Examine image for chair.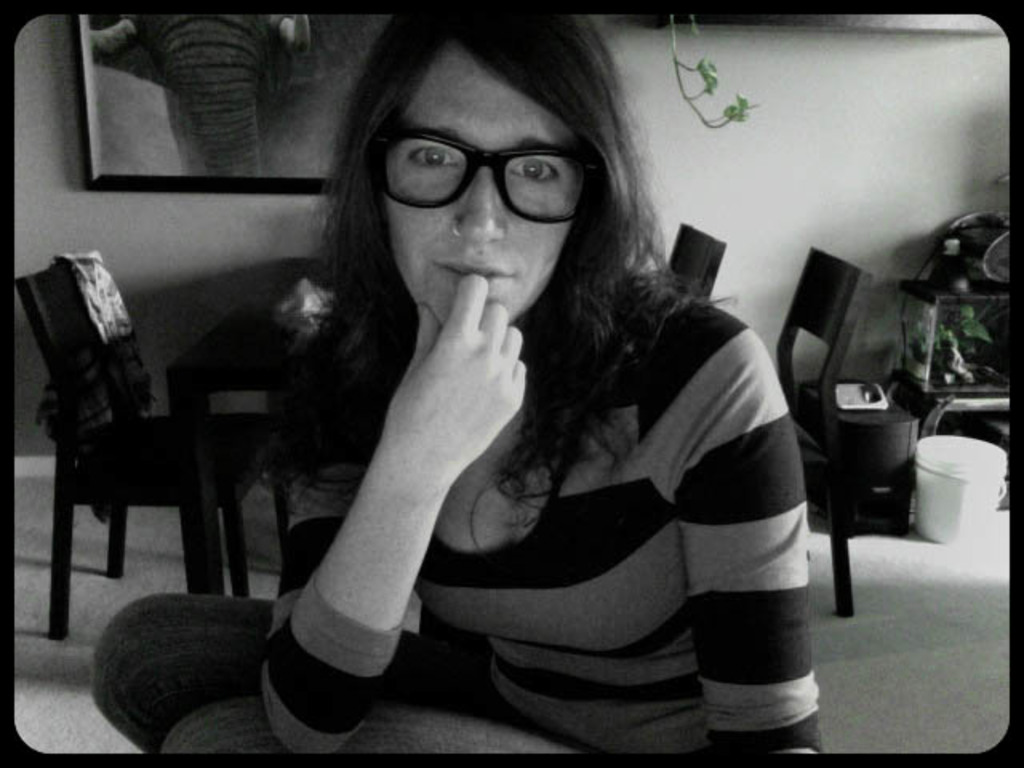
Examination result: crop(779, 248, 877, 611).
